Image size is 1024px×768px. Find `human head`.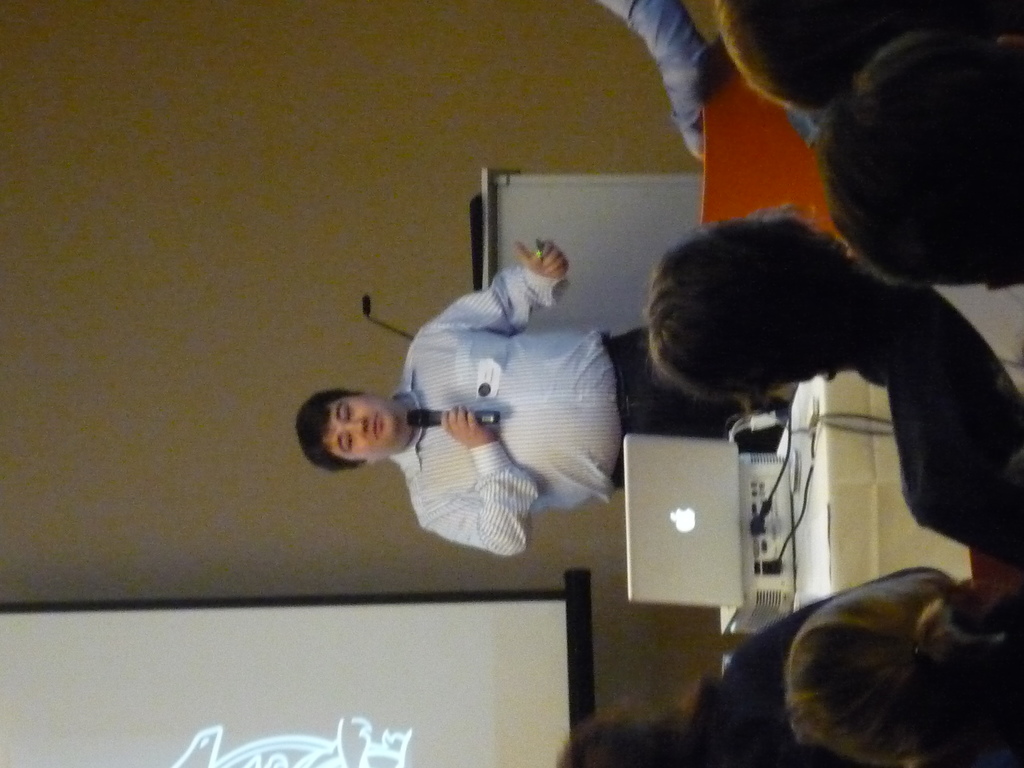
crop(704, 0, 1019, 109).
